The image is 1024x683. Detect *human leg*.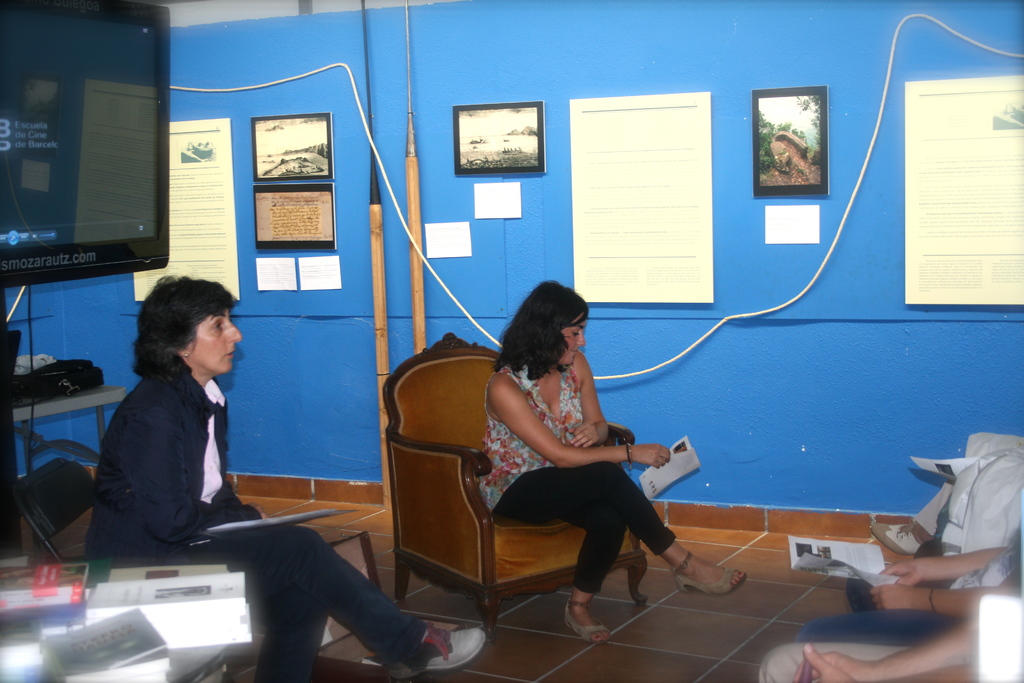
Detection: region(204, 524, 486, 682).
